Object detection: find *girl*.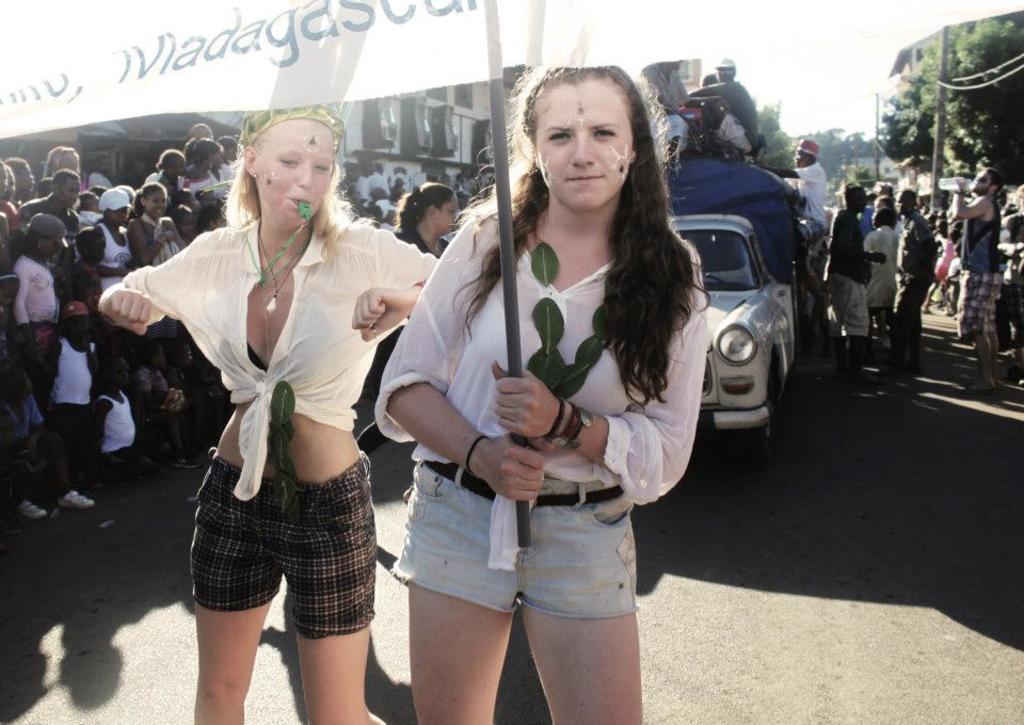
(x1=97, y1=104, x2=438, y2=723).
